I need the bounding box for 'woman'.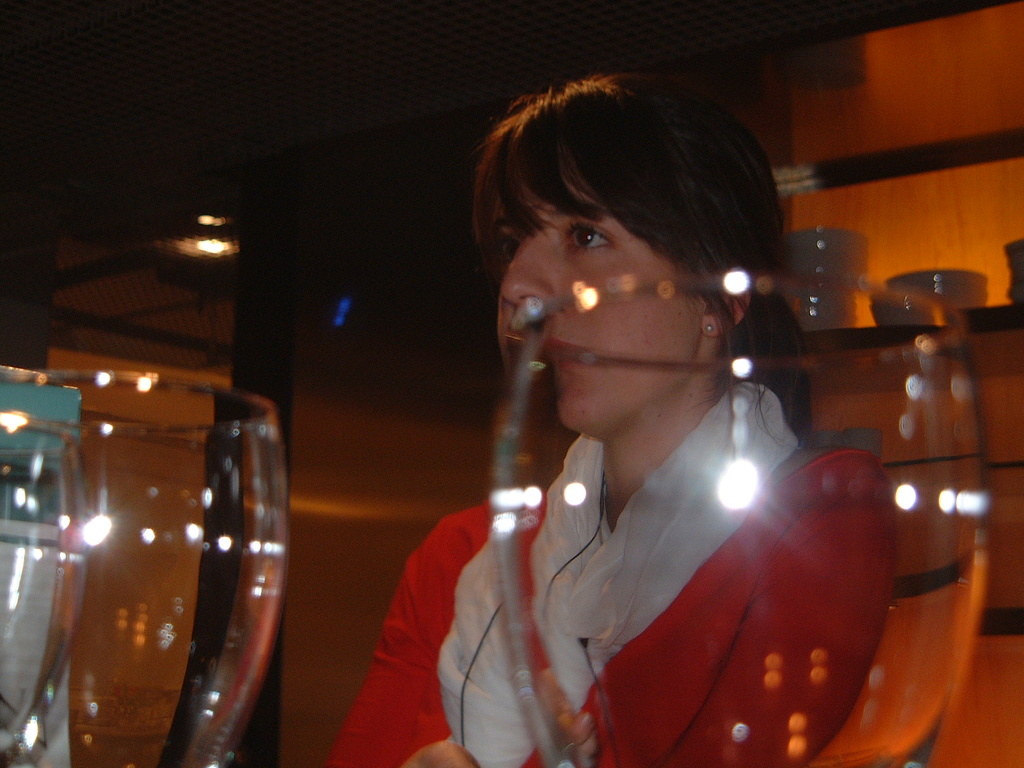
Here it is: pyautogui.locateOnScreen(364, 52, 899, 767).
